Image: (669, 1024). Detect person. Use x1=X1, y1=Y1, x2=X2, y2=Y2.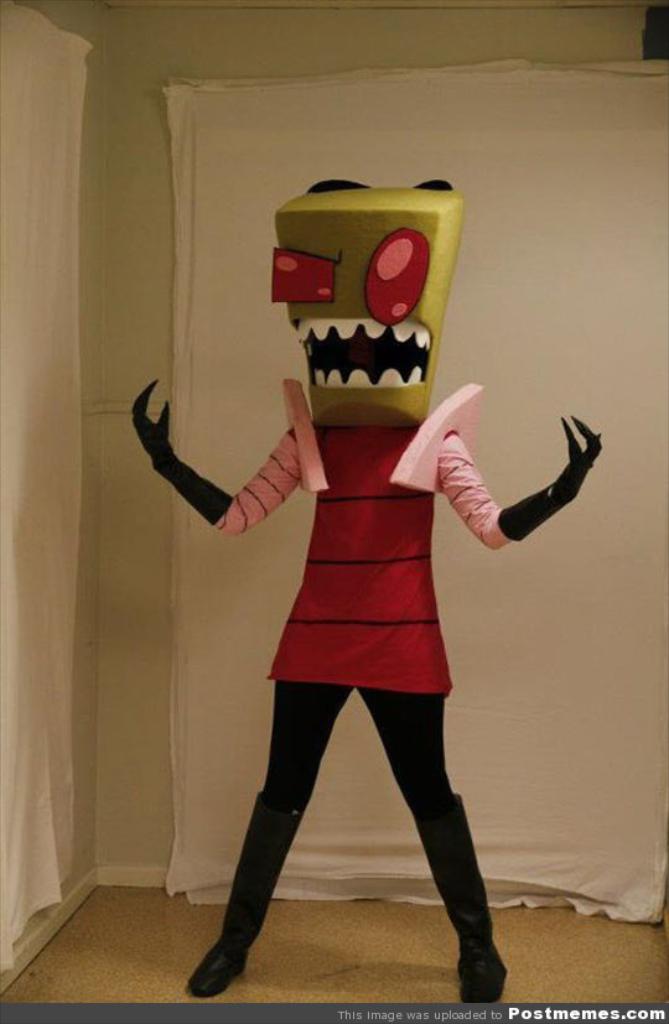
x1=133, y1=171, x2=610, y2=1004.
